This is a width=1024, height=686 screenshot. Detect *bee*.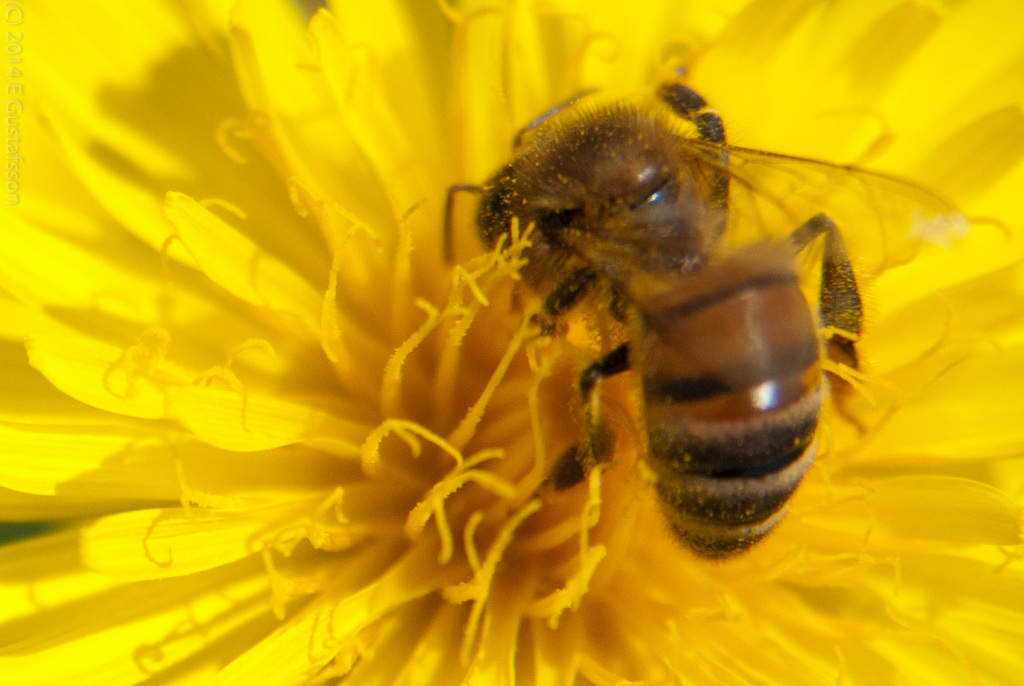
[357,46,955,549].
